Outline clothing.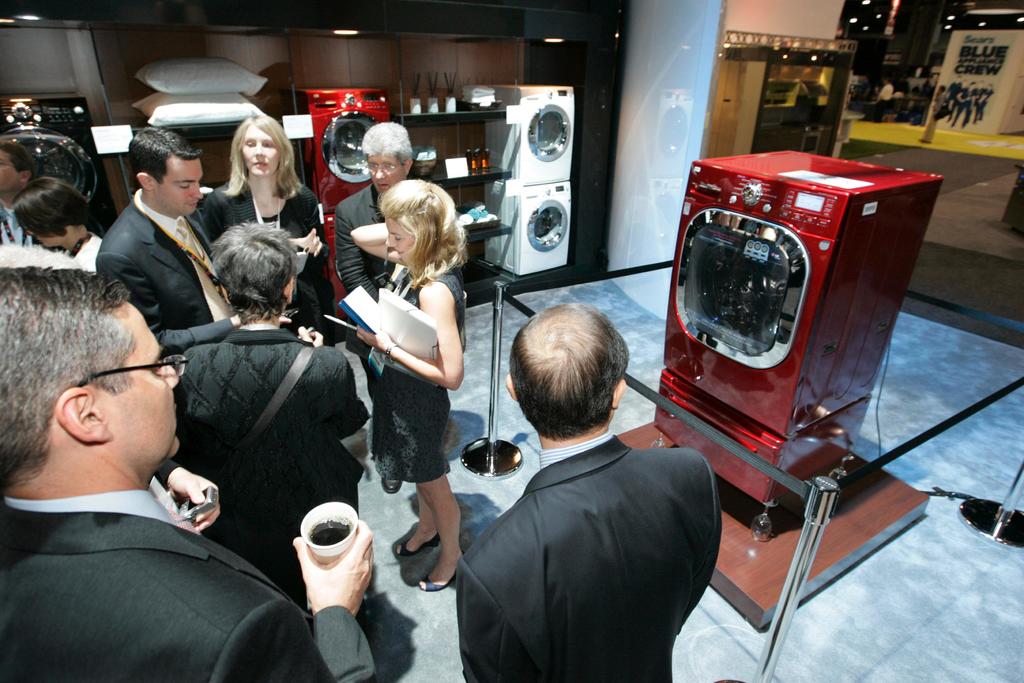
Outline: detection(376, 254, 457, 491).
